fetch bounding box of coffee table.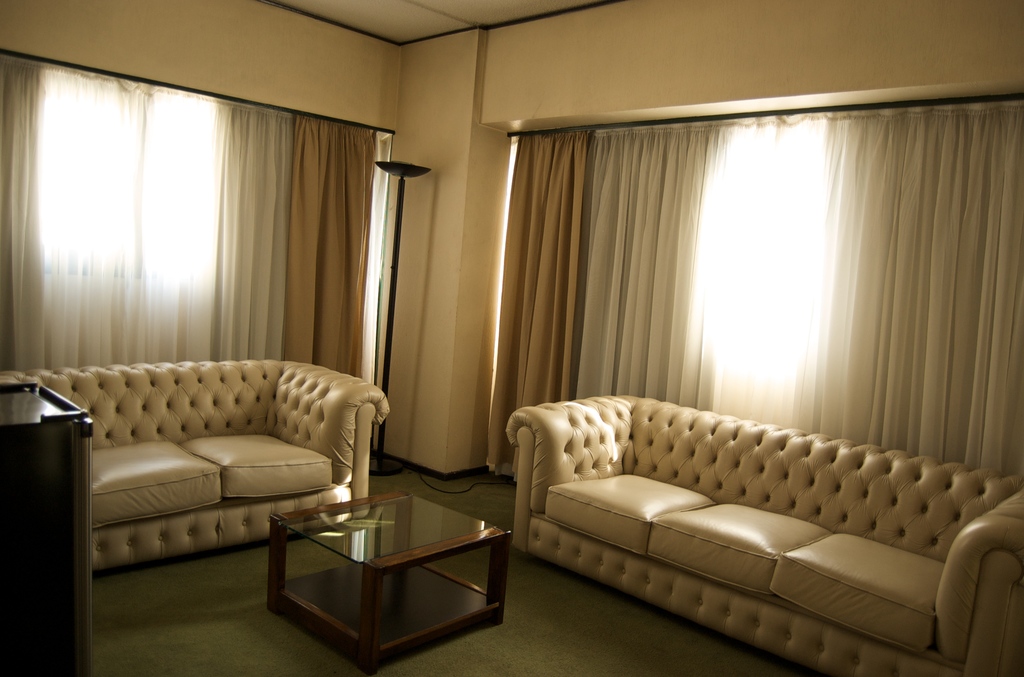
Bbox: {"left": 250, "top": 487, "right": 494, "bottom": 656}.
